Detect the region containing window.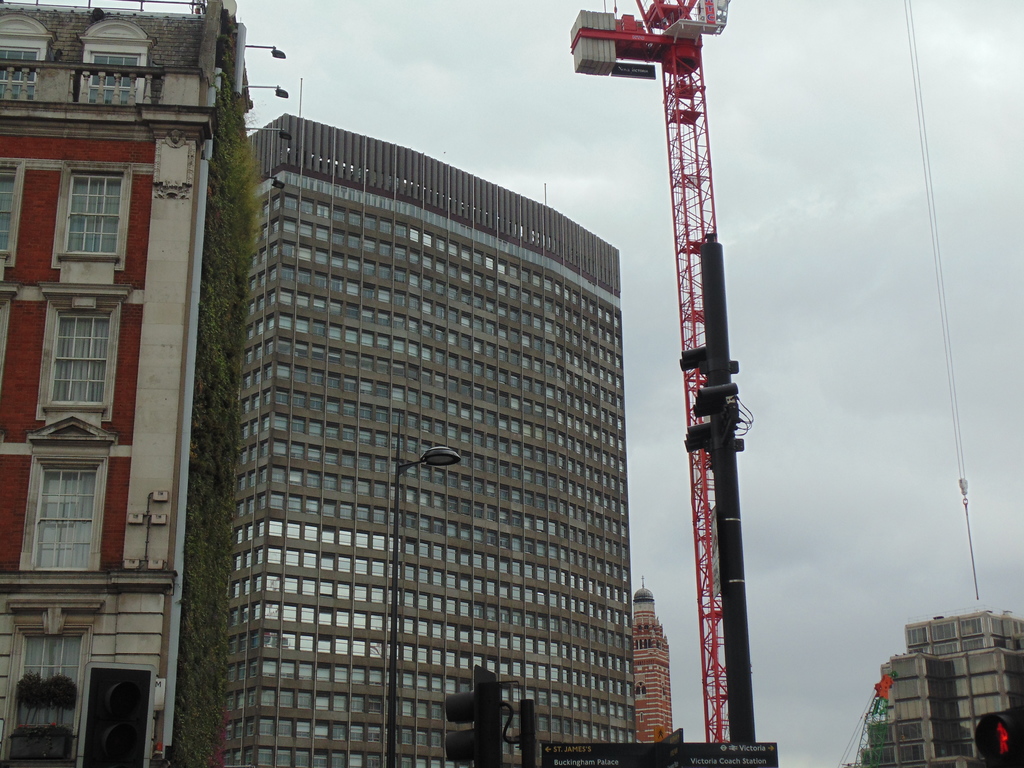
x1=397, y1=223, x2=408, y2=233.
